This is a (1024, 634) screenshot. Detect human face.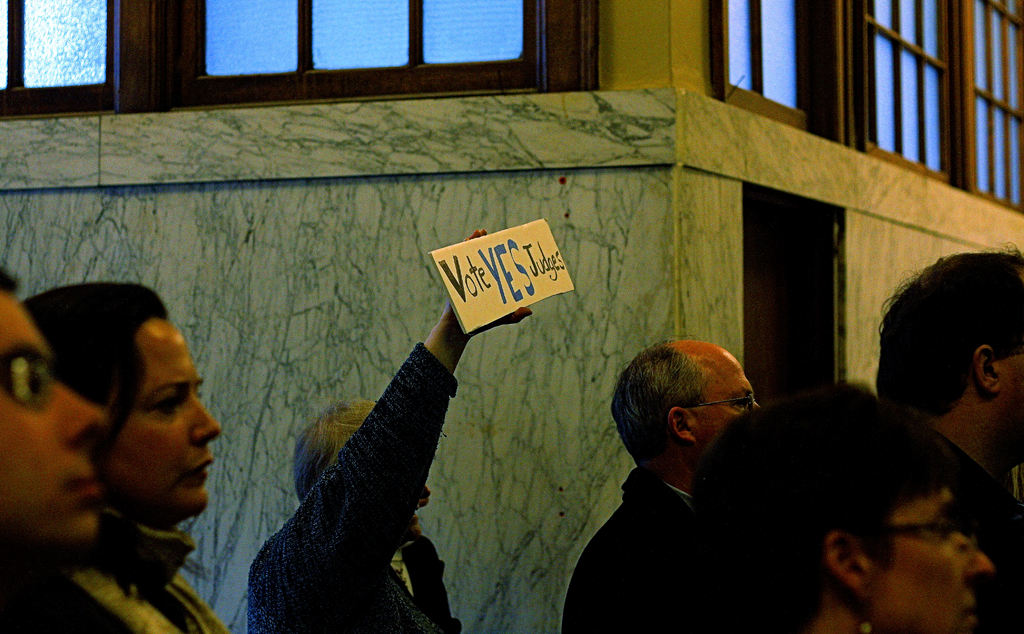
<bbox>863, 475, 989, 633</bbox>.
